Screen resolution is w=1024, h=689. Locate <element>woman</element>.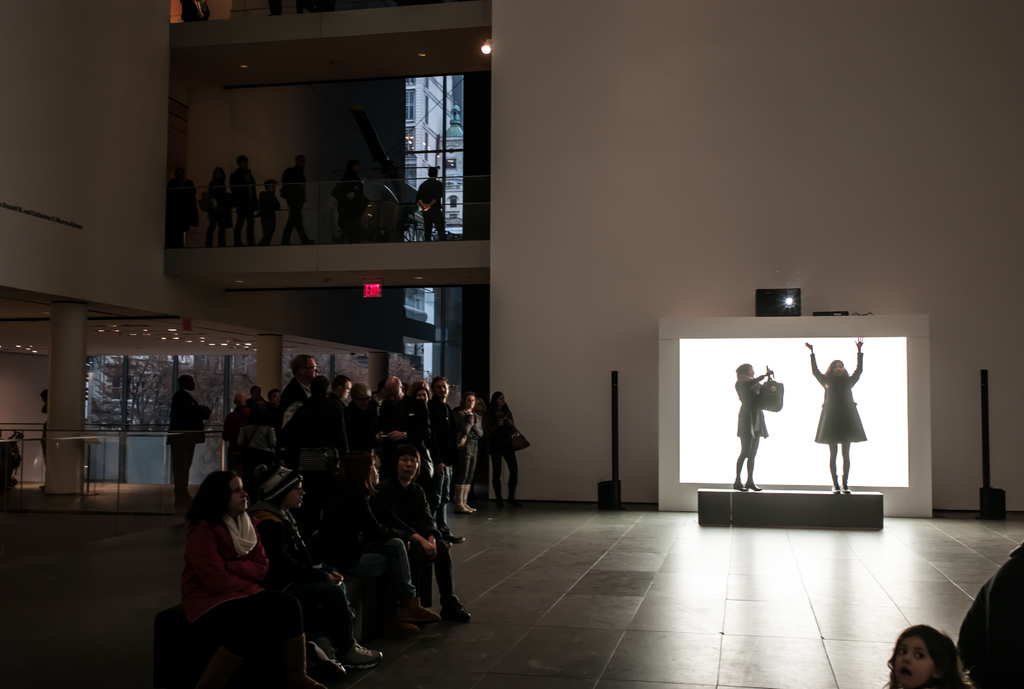
bbox=(483, 392, 525, 506).
